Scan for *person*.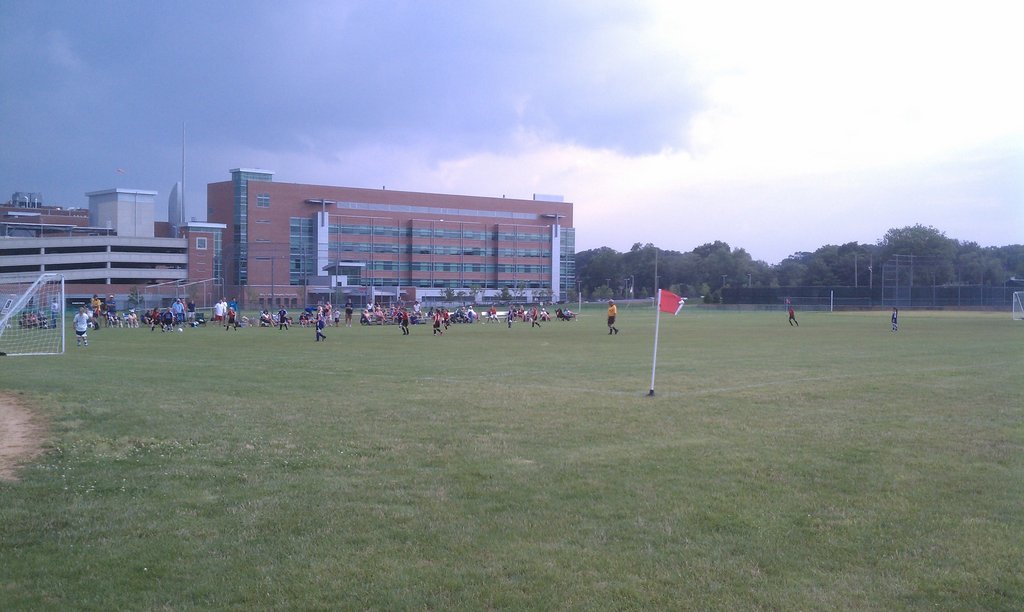
Scan result: BBox(609, 299, 613, 330).
